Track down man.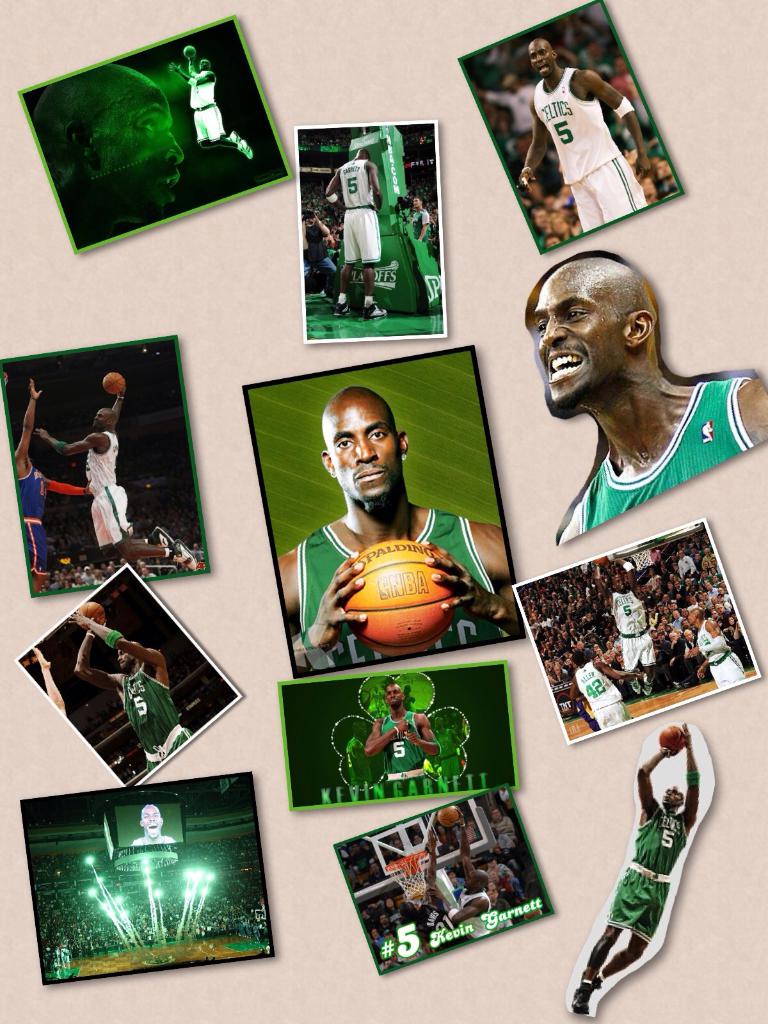
Tracked to (x1=284, y1=394, x2=519, y2=649).
